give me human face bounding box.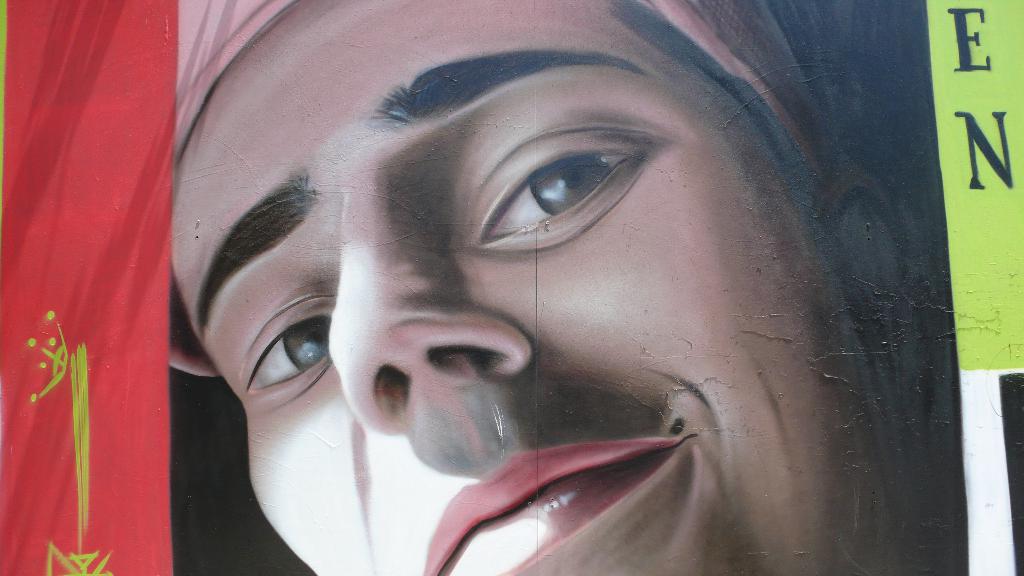
<box>165,0,964,575</box>.
